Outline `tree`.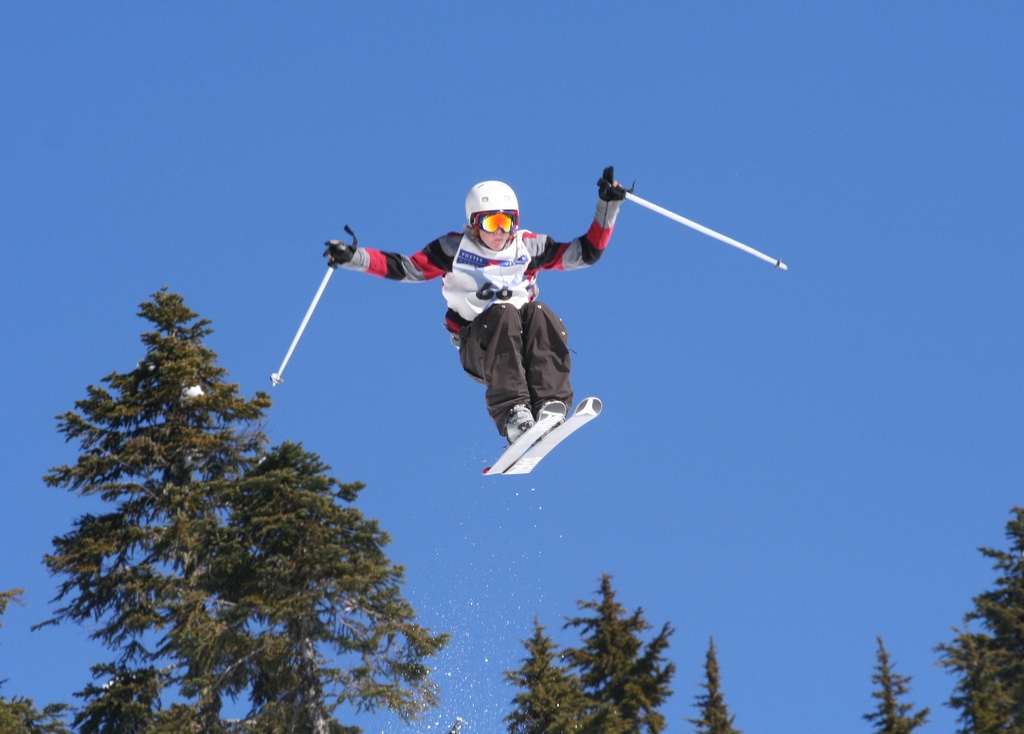
Outline: <region>559, 569, 680, 733</region>.
